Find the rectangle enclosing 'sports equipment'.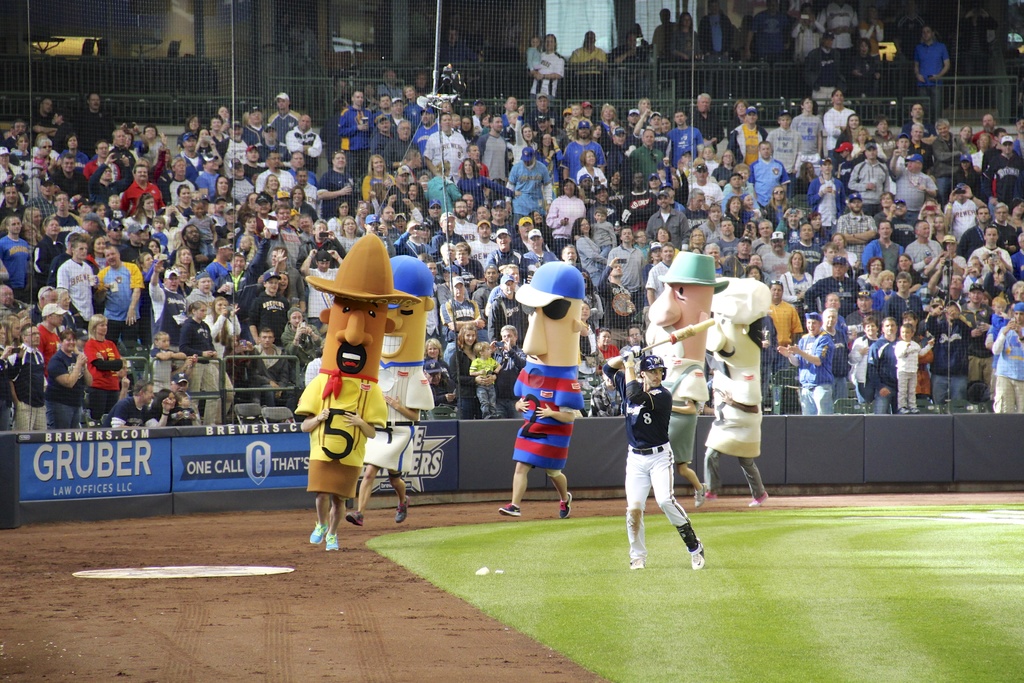
bbox=(675, 520, 701, 549).
